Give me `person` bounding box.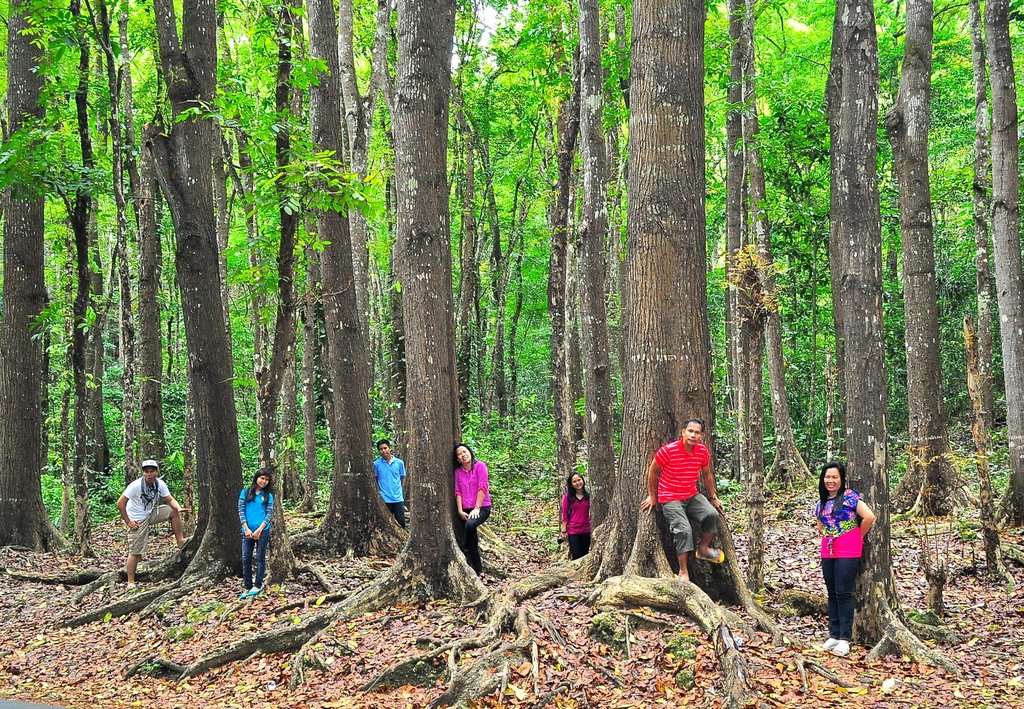
{"left": 637, "top": 416, "right": 732, "bottom": 586}.
